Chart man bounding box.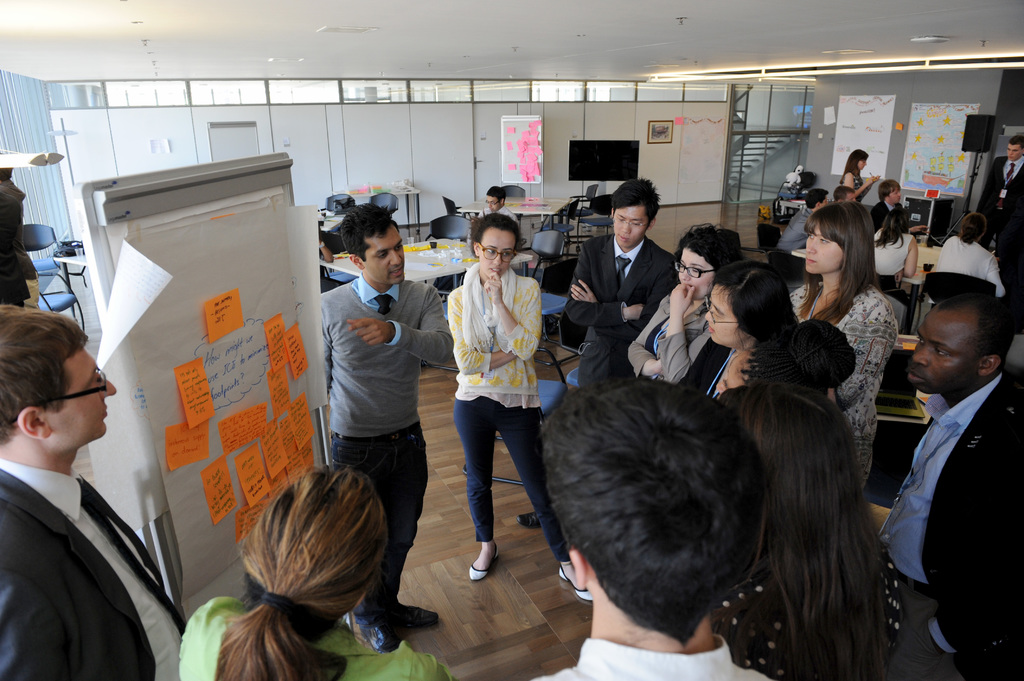
Charted: BBox(447, 216, 592, 608).
